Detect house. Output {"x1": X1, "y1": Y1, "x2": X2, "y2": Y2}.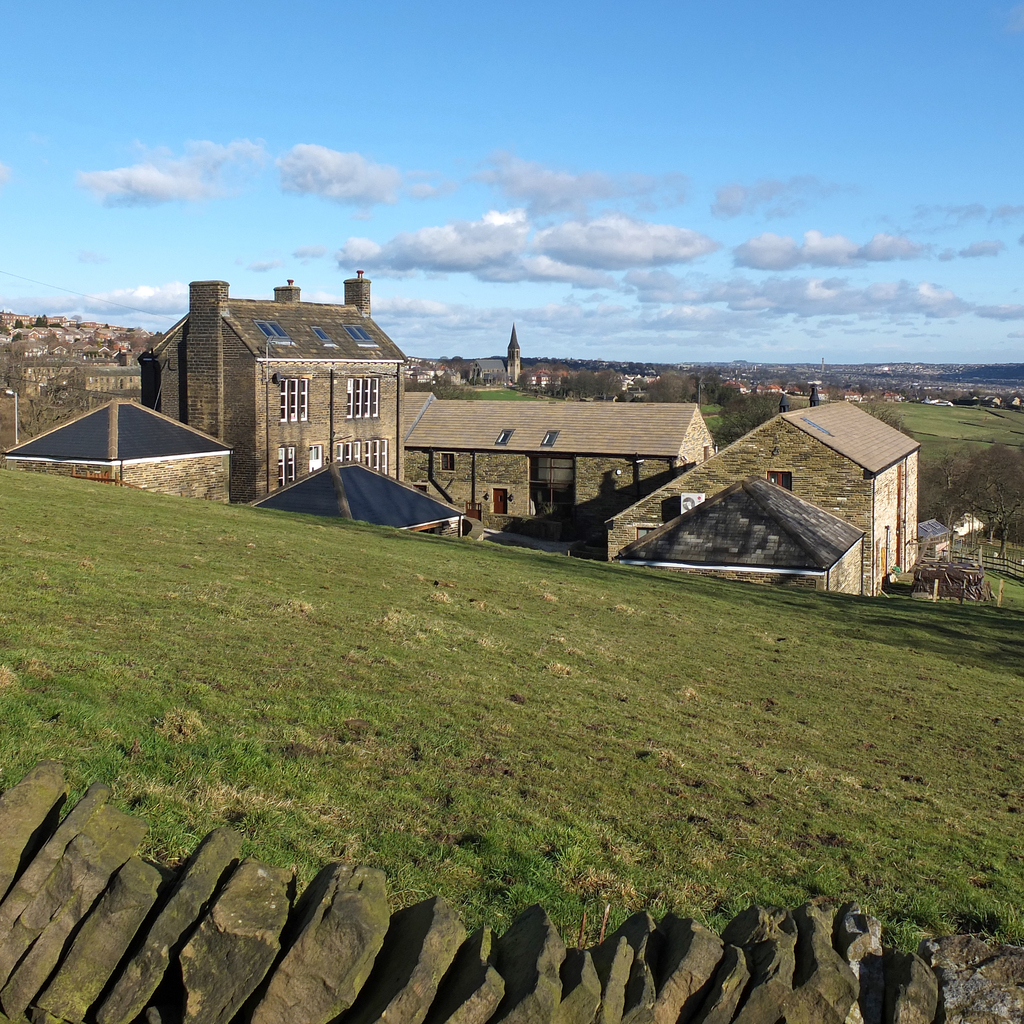
{"x1": 145, "y1": 258, "x2": 422, "y2": 493}.
